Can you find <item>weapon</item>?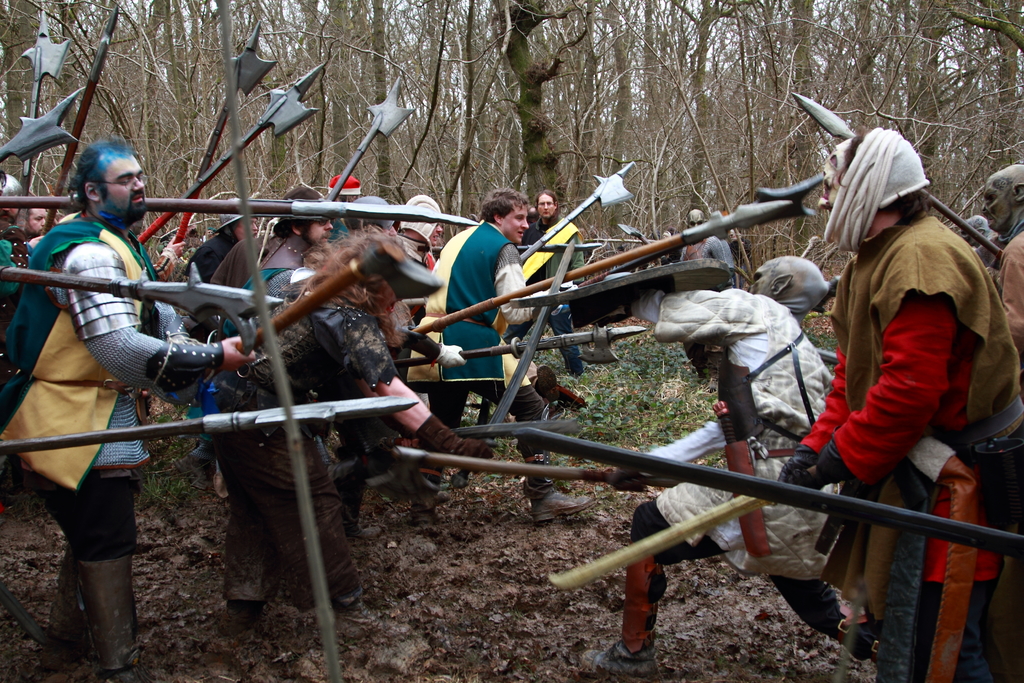
Yes, bounding box: [38, 9, 115, 235].
